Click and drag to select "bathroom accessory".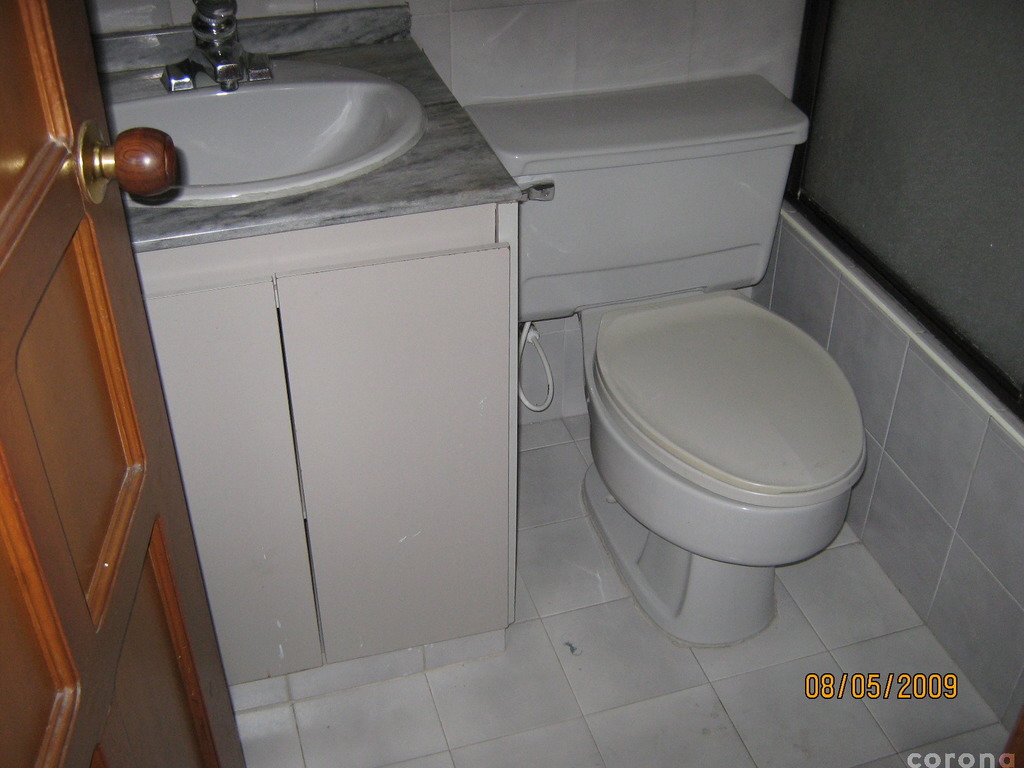
Selection: [144, 0, 289, 98].
